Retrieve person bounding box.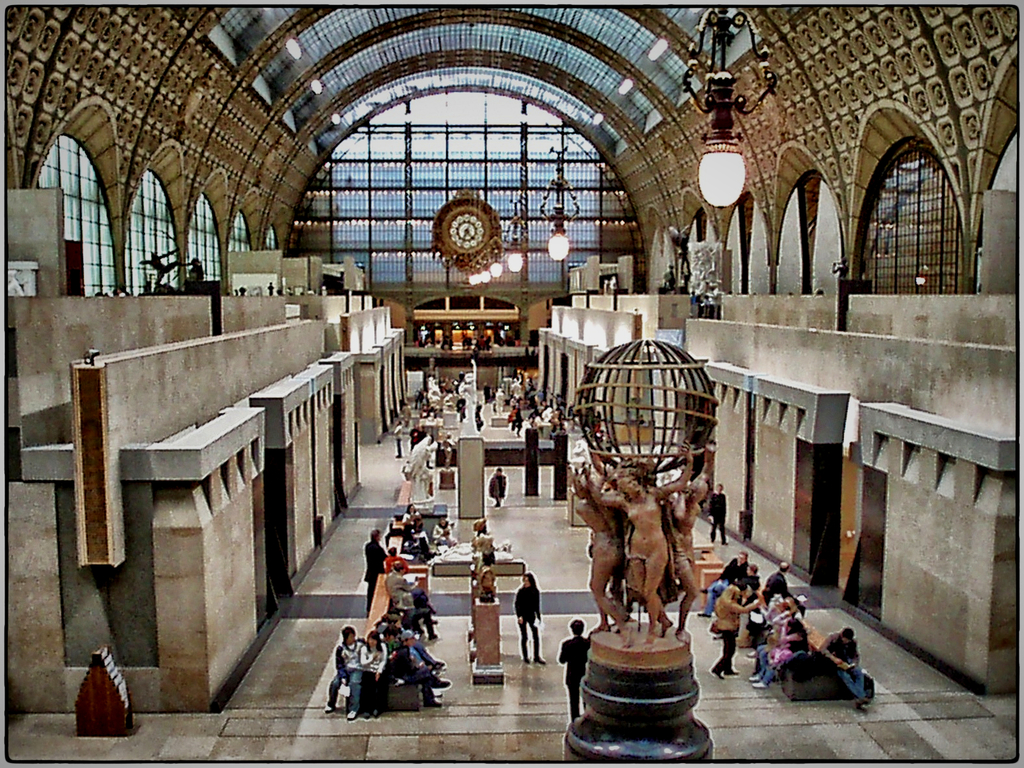
Bounding box: Rect(140, 253, 190, 287).
